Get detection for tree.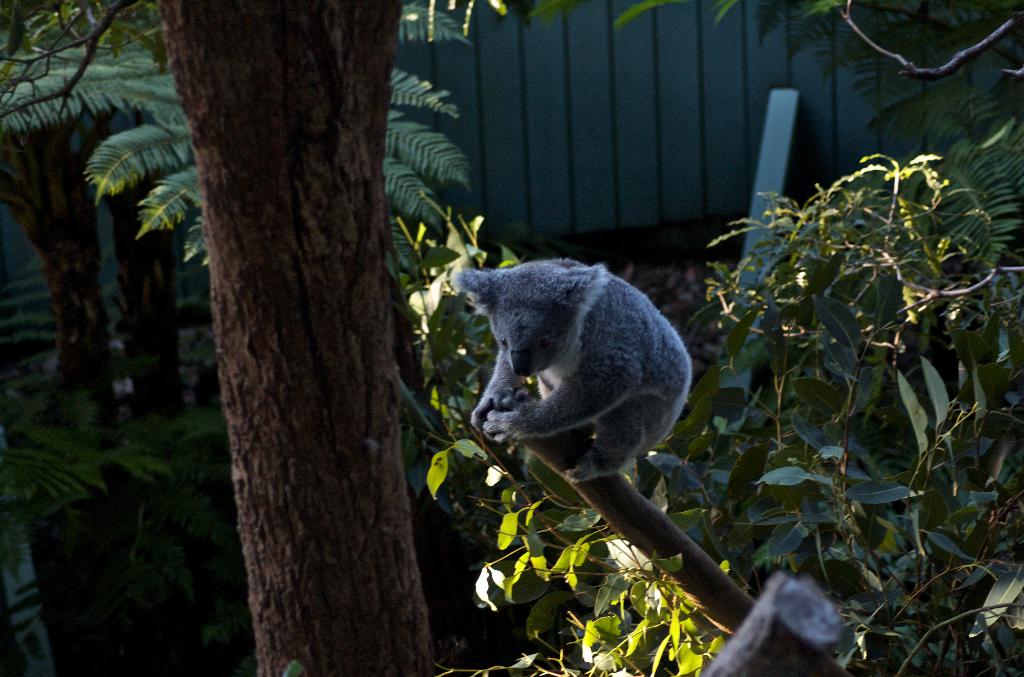
Detection: 155:0:436:676.
